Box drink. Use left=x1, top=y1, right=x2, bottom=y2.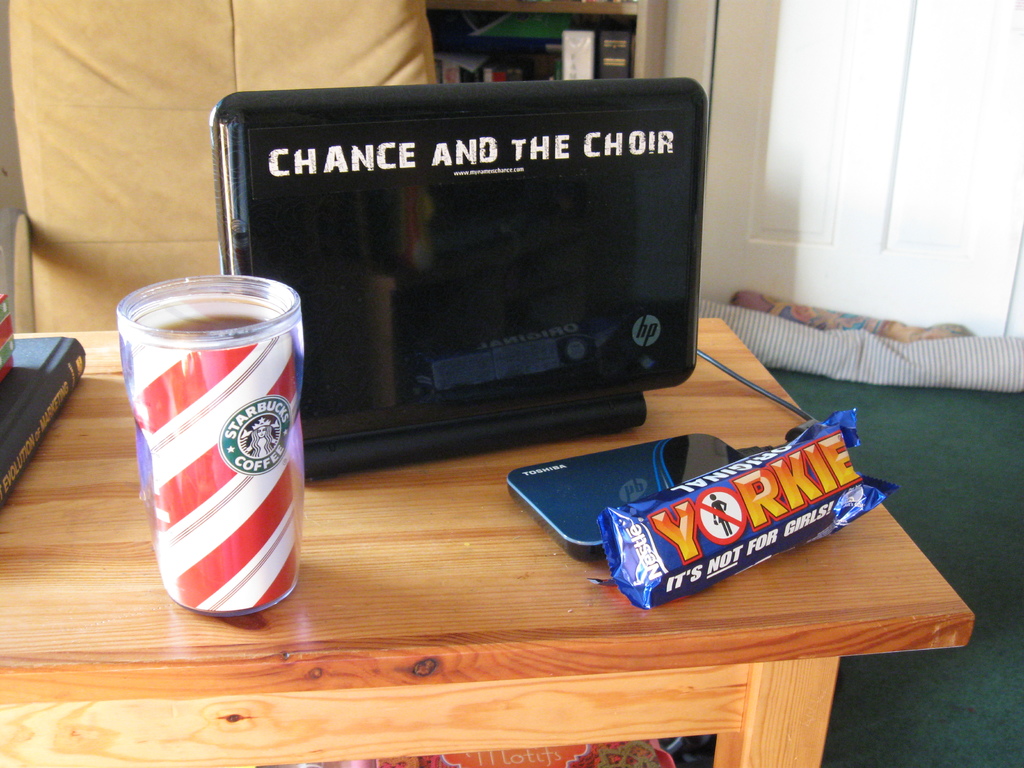
left=112, top=279, right=296, bottom=628.
